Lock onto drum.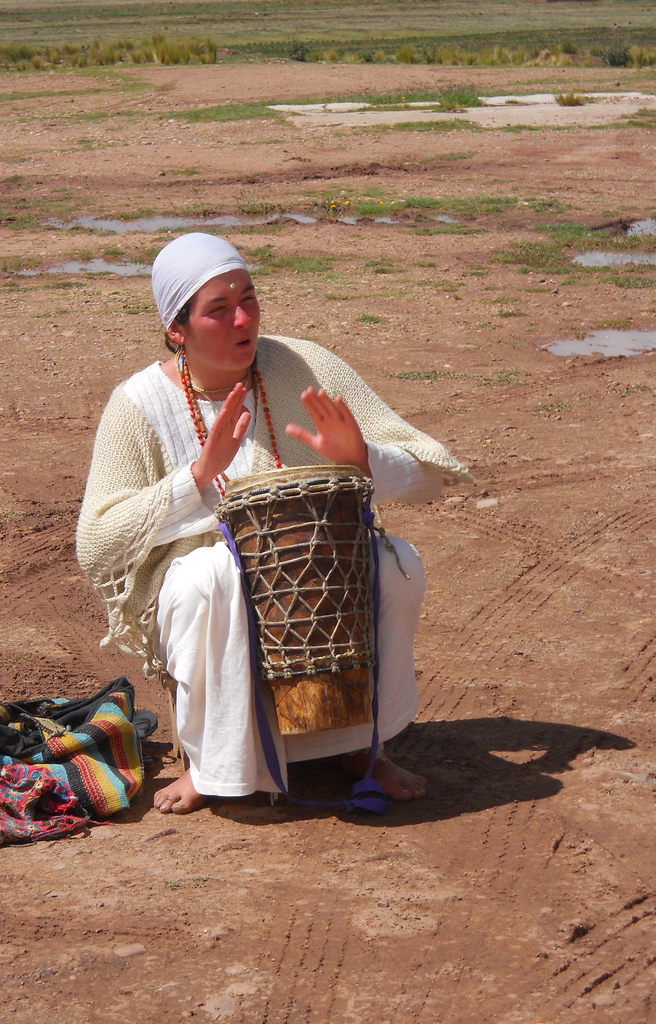
Locked: box=[215, 464, 368, 736].
